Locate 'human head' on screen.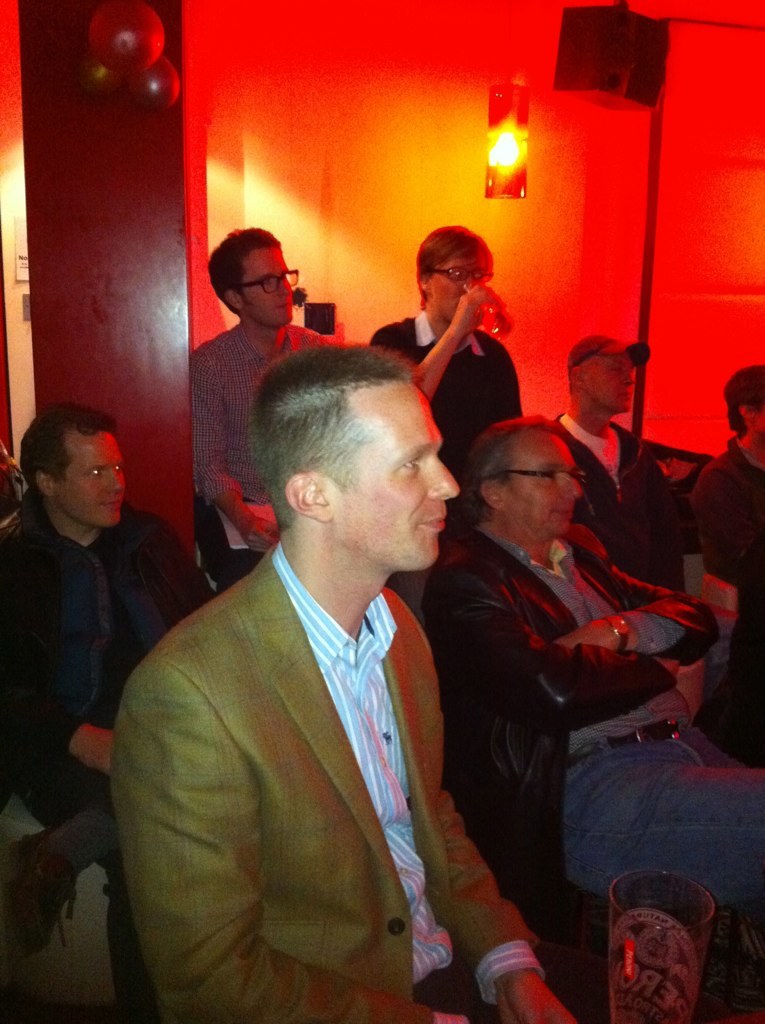
On screen at rect(568, 329, 640, 411).
